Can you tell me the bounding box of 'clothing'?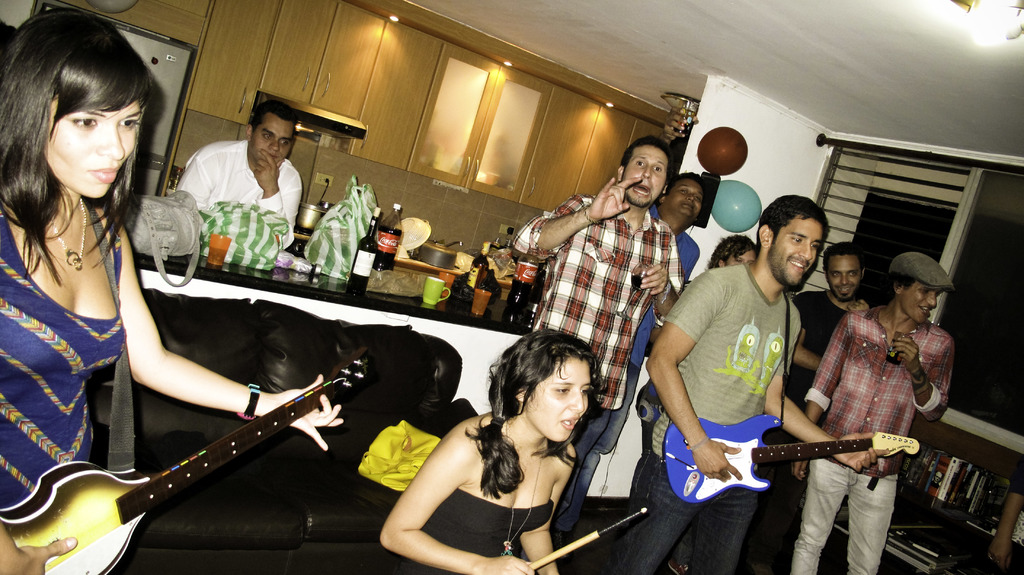
select_region(173, 138, 303, 247).
